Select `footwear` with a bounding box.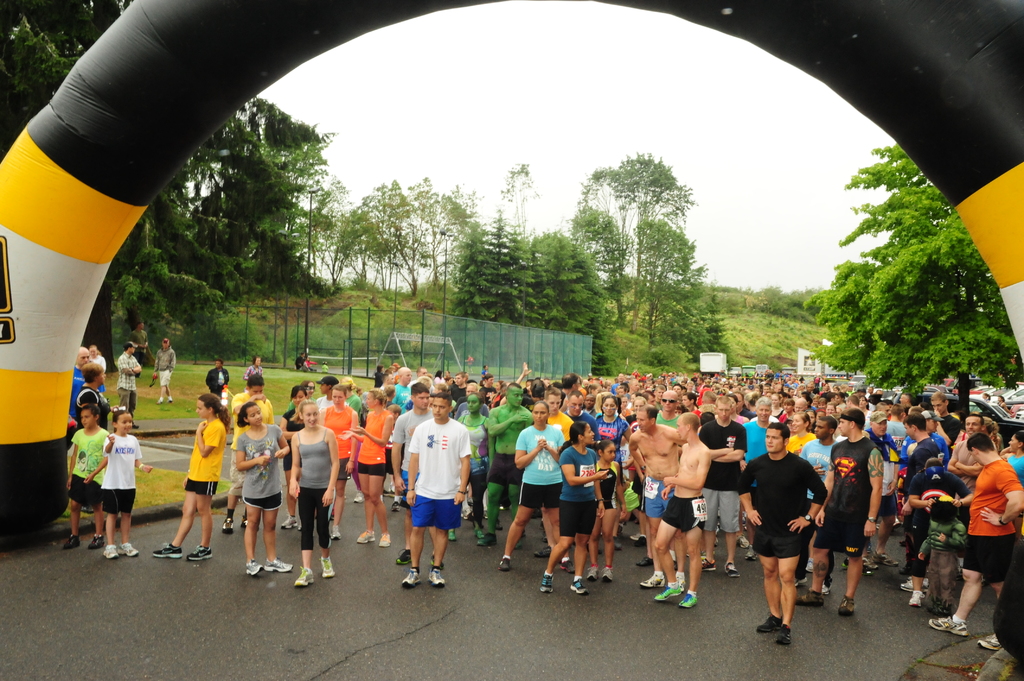
(796,591,822,607).
